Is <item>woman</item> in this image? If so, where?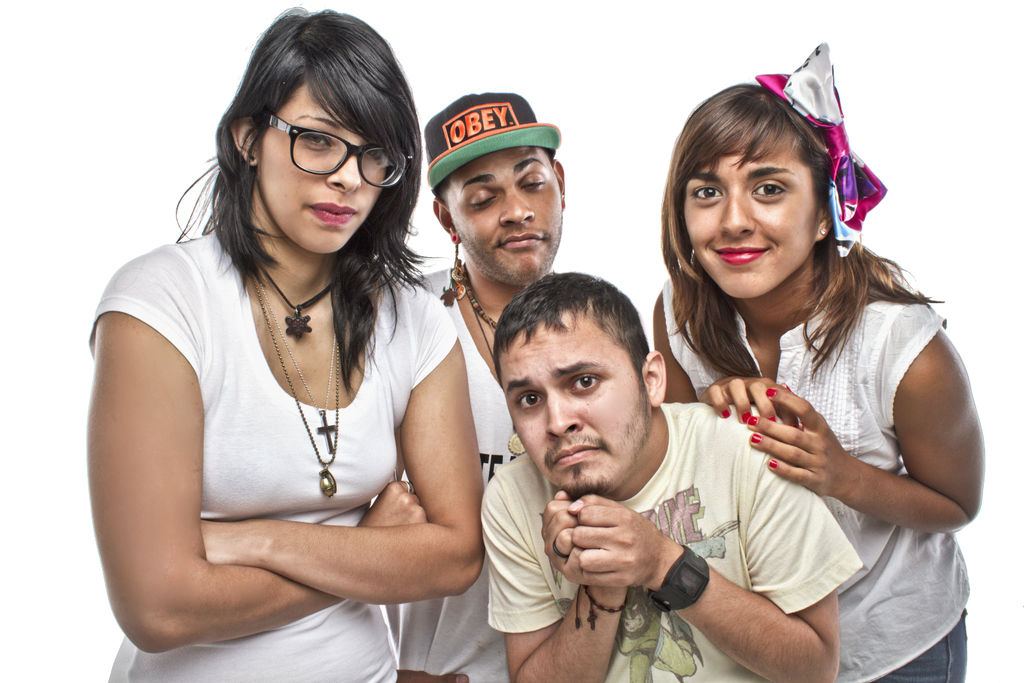
Yes, at <box>622,61,974,682</box>.
